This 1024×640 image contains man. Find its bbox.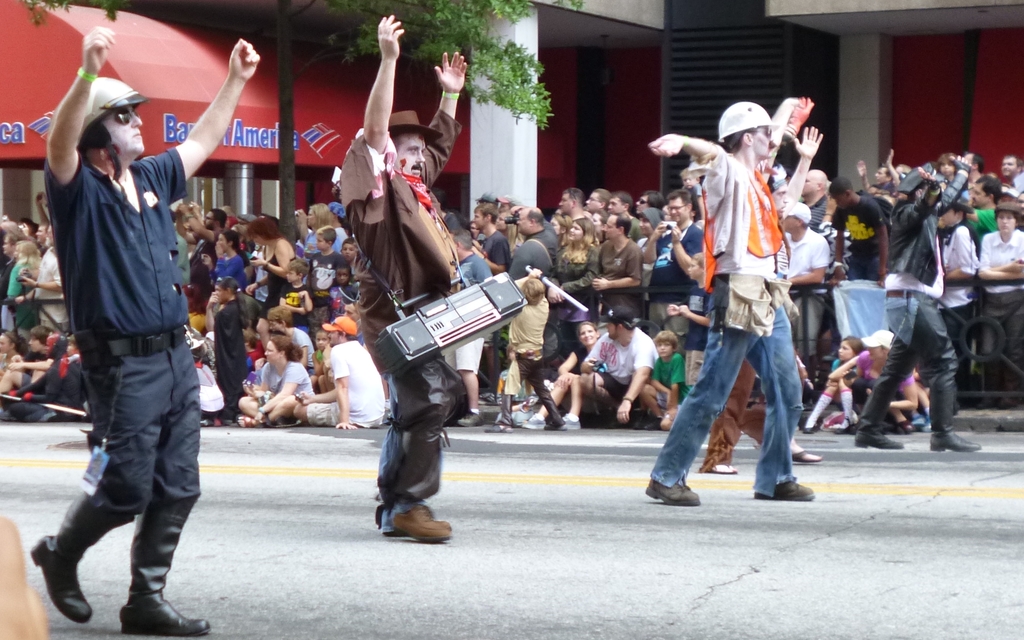
286:313:383:427.
